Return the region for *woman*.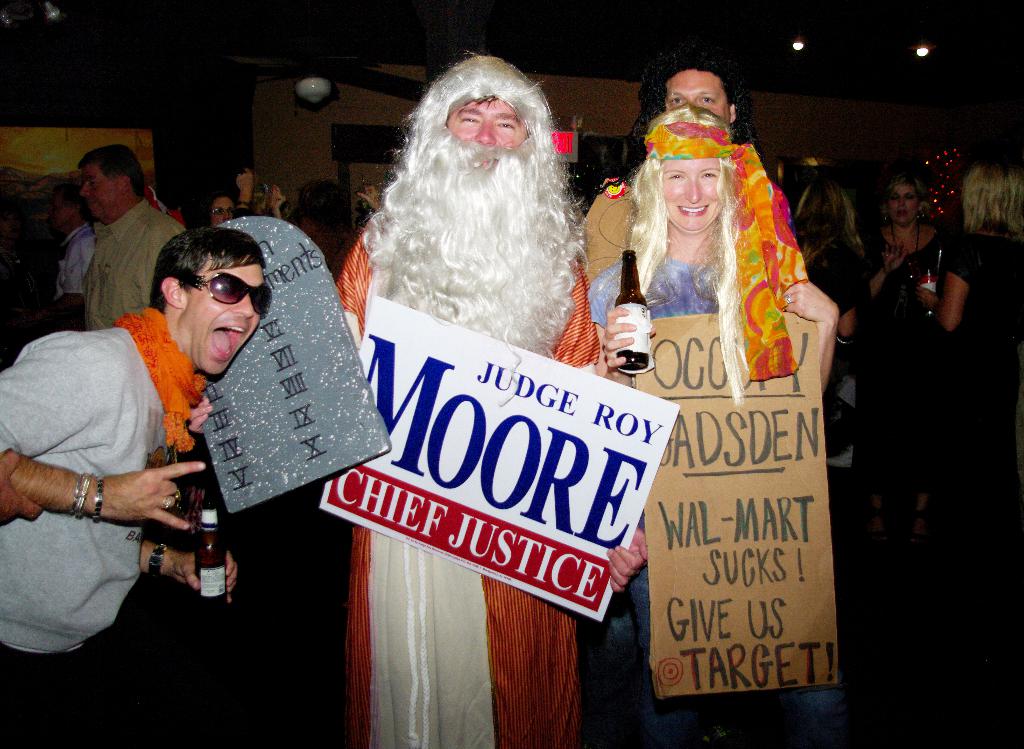
l=580, t=104, r=833, b=748.
